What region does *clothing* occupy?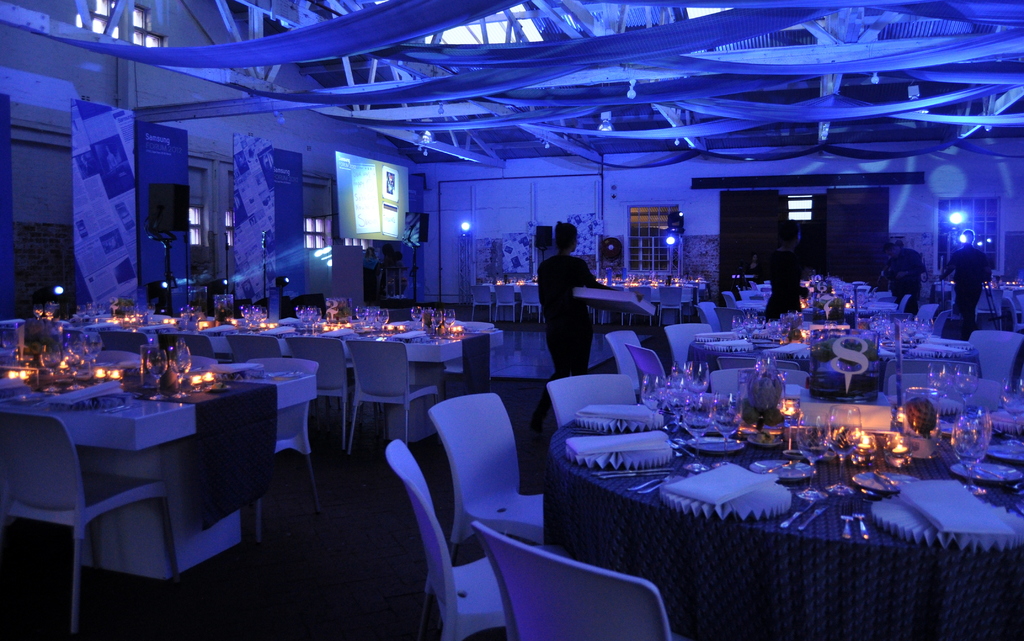
{"left": 942, "top": 247, "right": 993, "bottom": 325}.
